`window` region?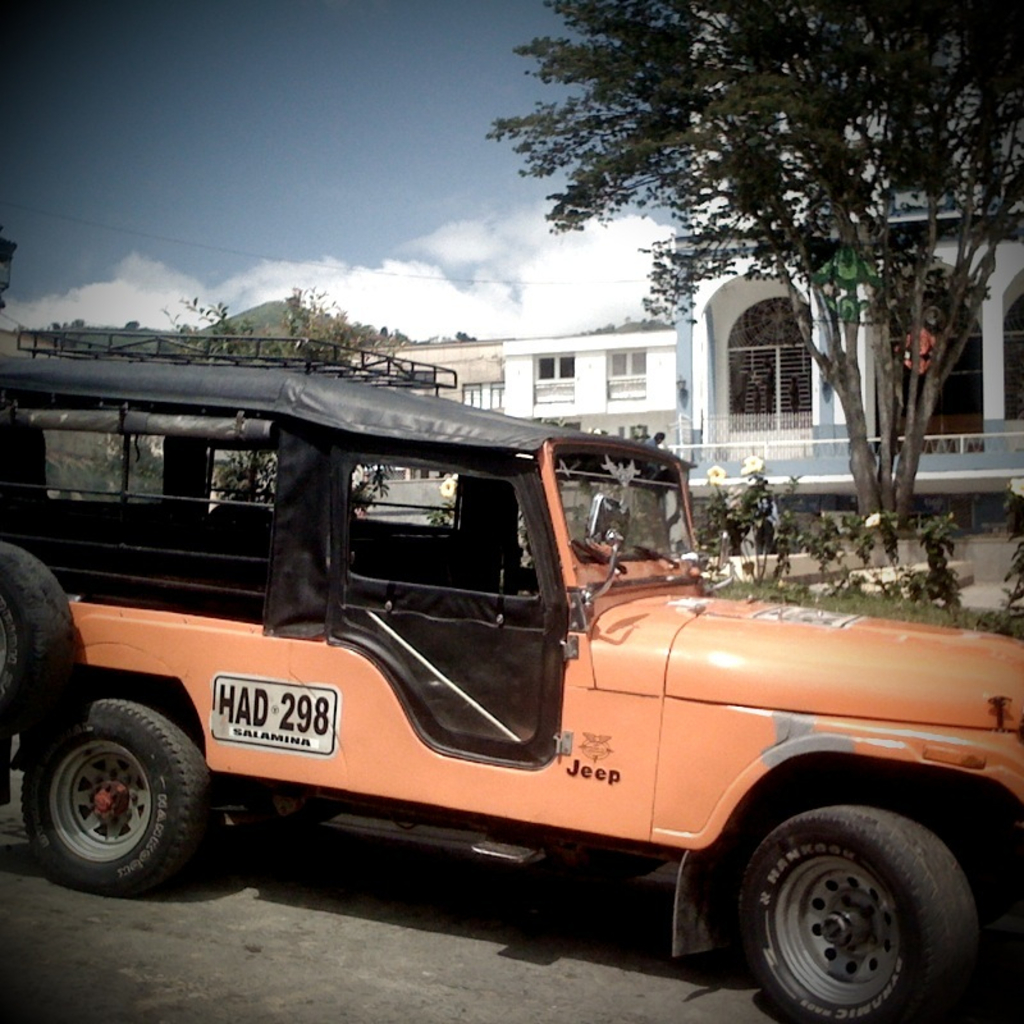
x1=888 y1=287 x2=983 y2=342
